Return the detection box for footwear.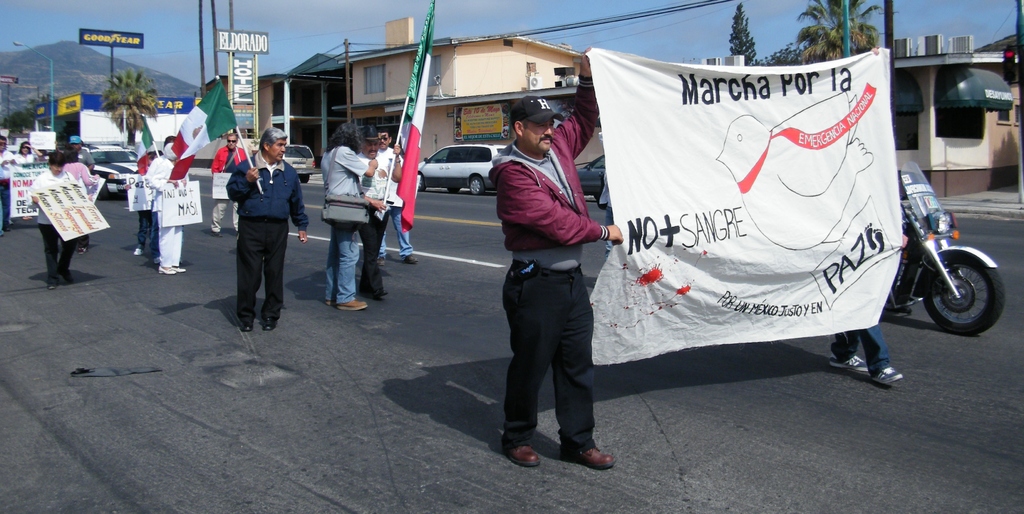
(left=874, top=366, right=908, bottom=387).
